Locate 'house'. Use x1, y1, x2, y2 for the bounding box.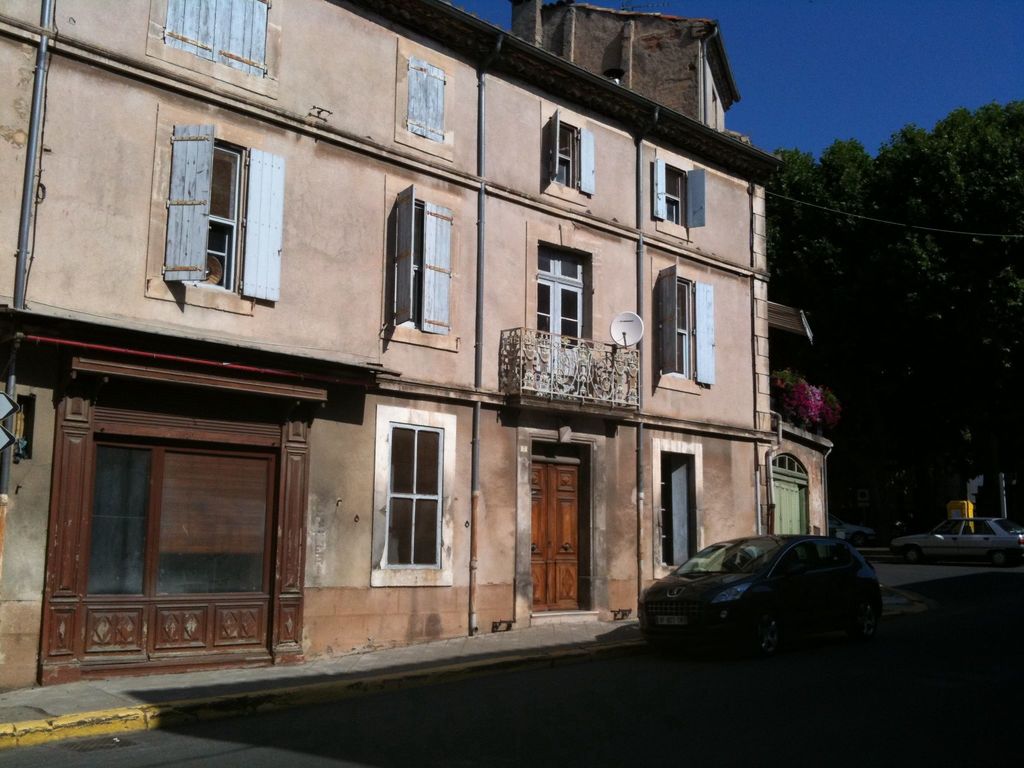
0, 0, 829, 695.
